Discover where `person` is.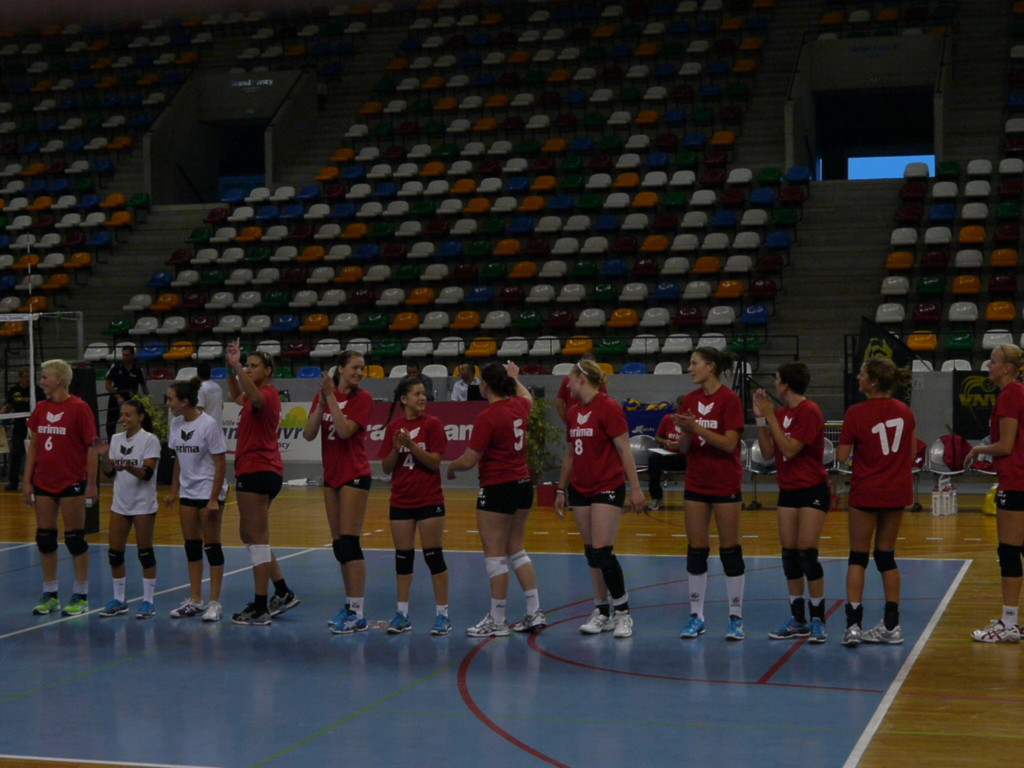
Discovered at bbox(644, 344, 744, 641).
